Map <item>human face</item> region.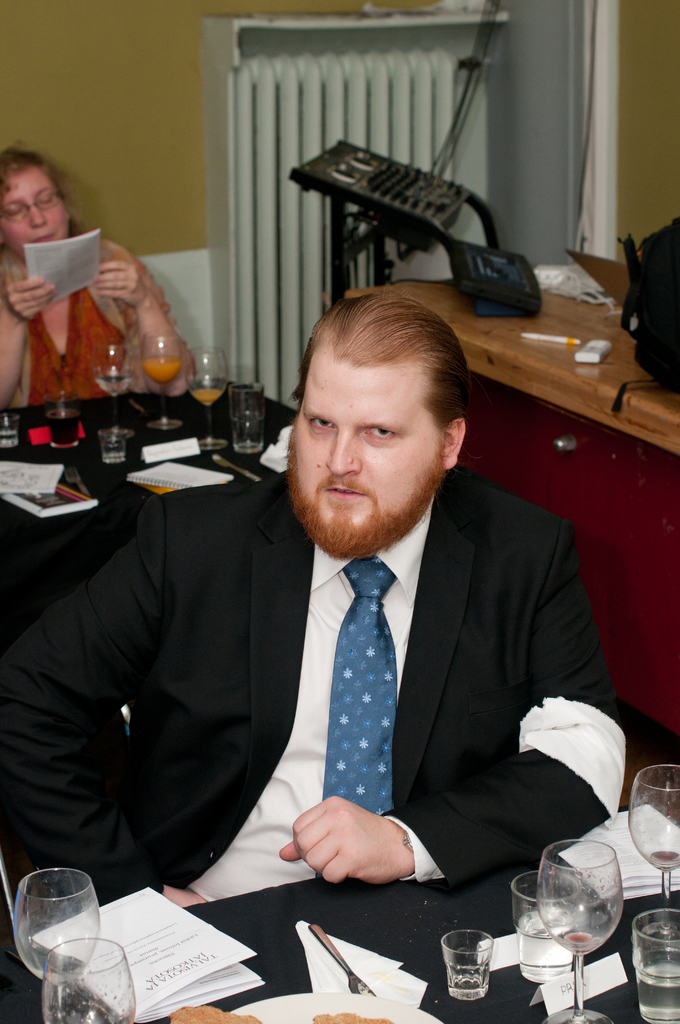
Mapped to 0, 168, 68, 259.
